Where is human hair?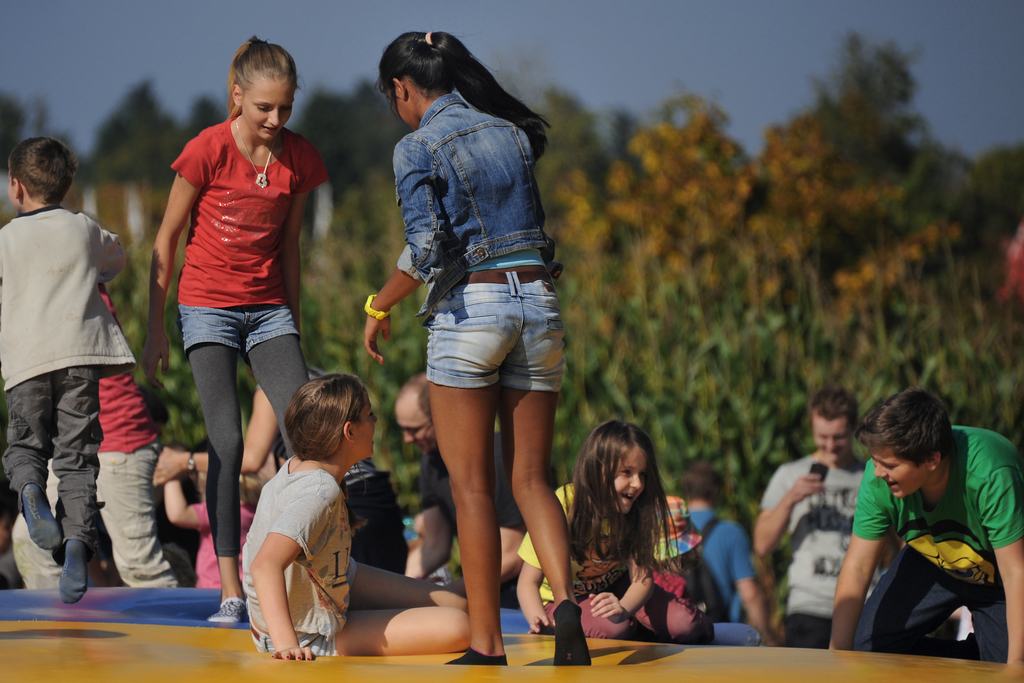
[9,133,80,207].
